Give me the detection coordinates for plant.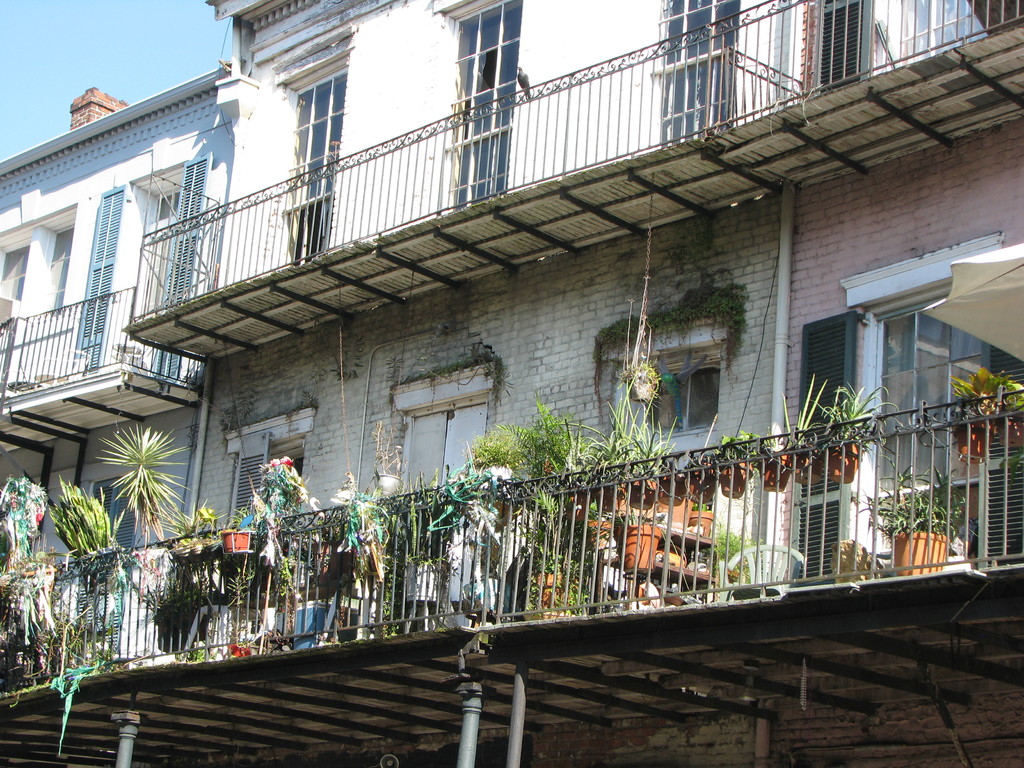
(left=690, top=495, right=715, bottom=516).
